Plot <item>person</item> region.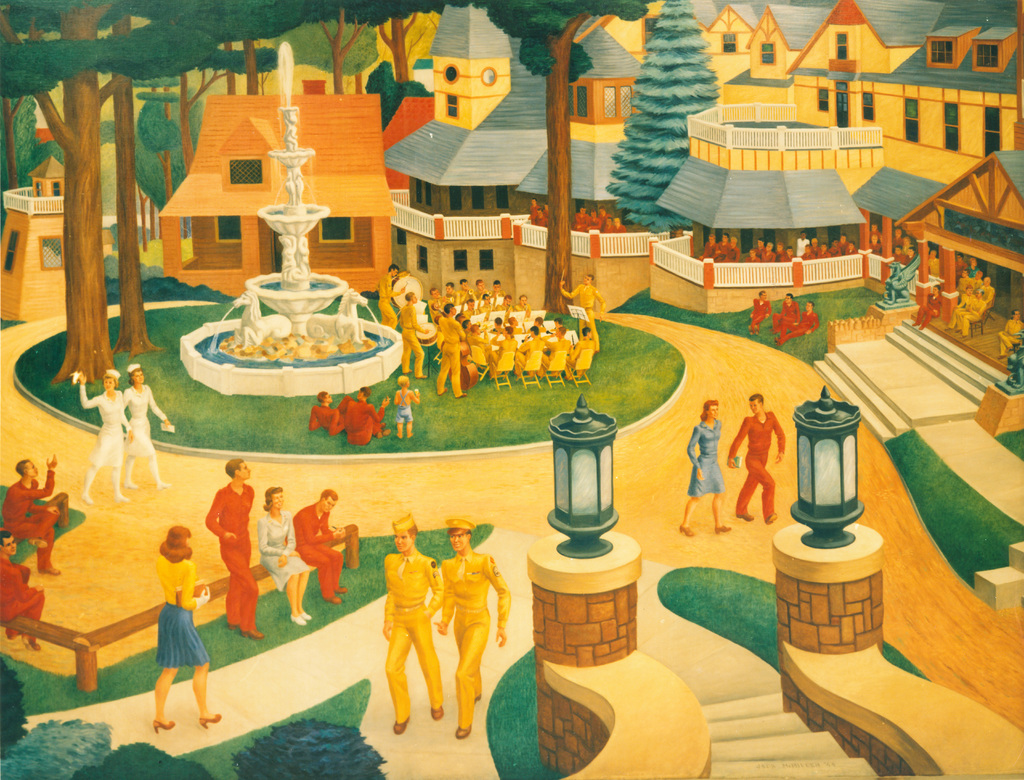
Plotted at x1=399, y1=286, x2=435, y2=383.
